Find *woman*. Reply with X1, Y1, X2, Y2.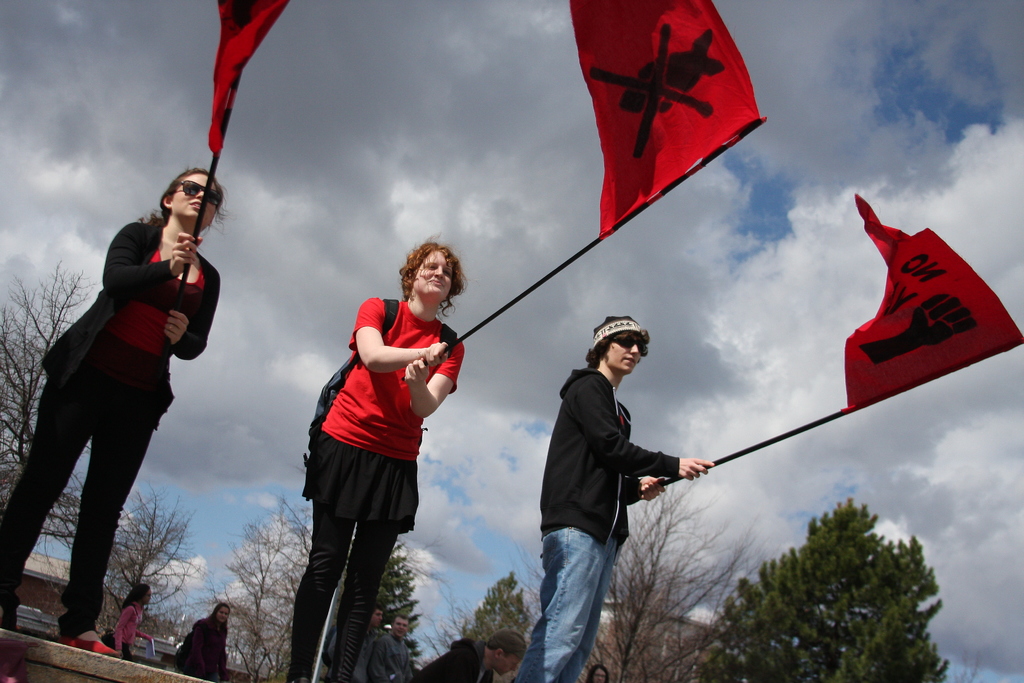
109, 573, 168, 658.
